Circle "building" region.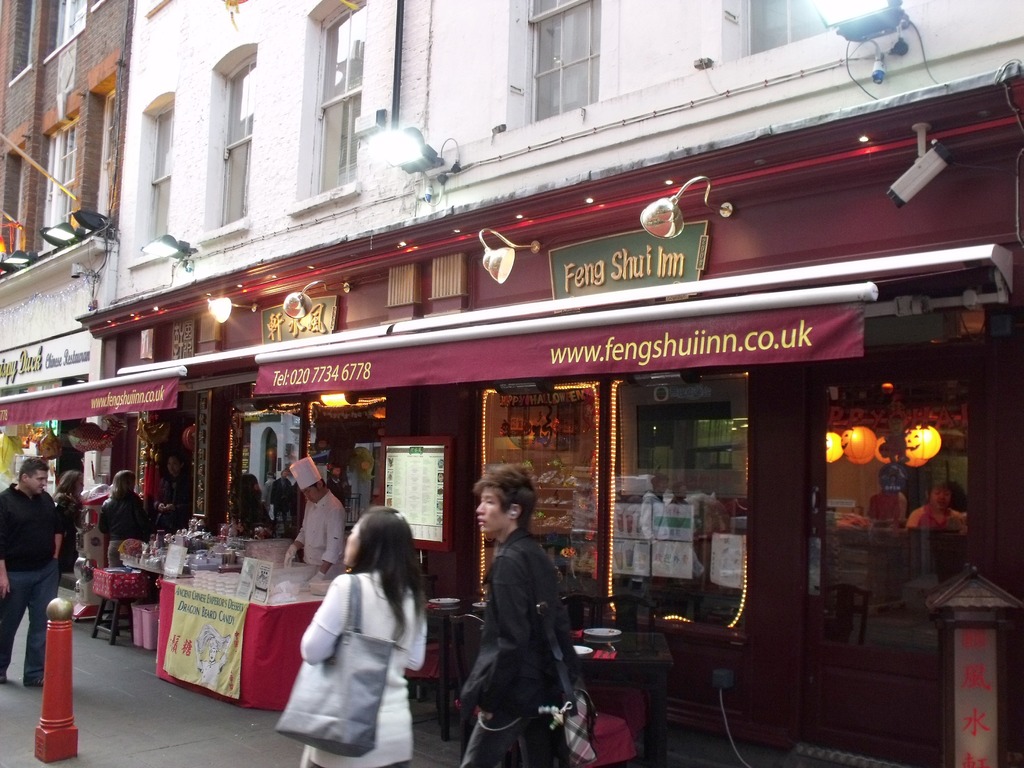
Region: BBox(0, 0, 128, 589).
